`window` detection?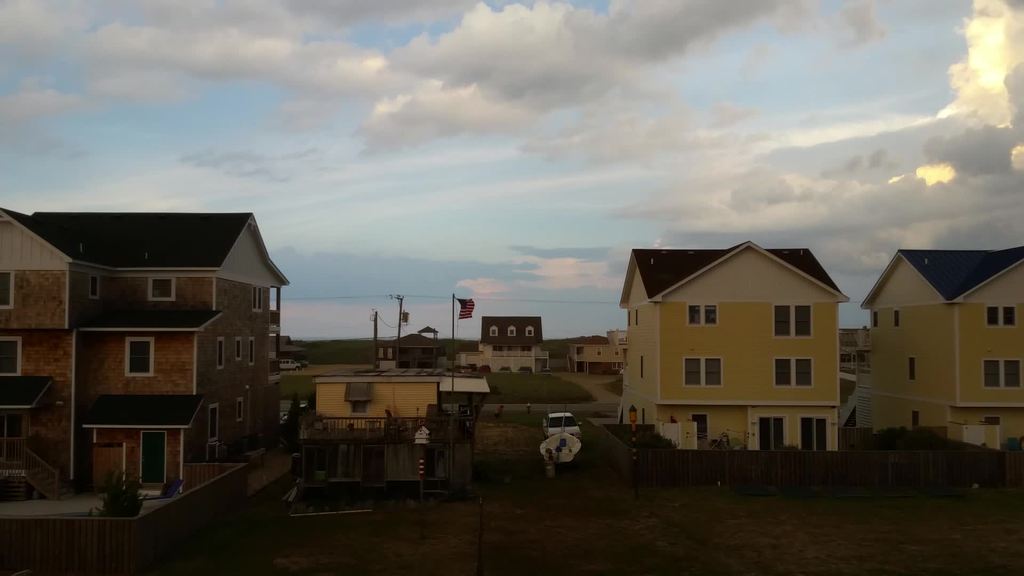
749, 405, 788, 451
